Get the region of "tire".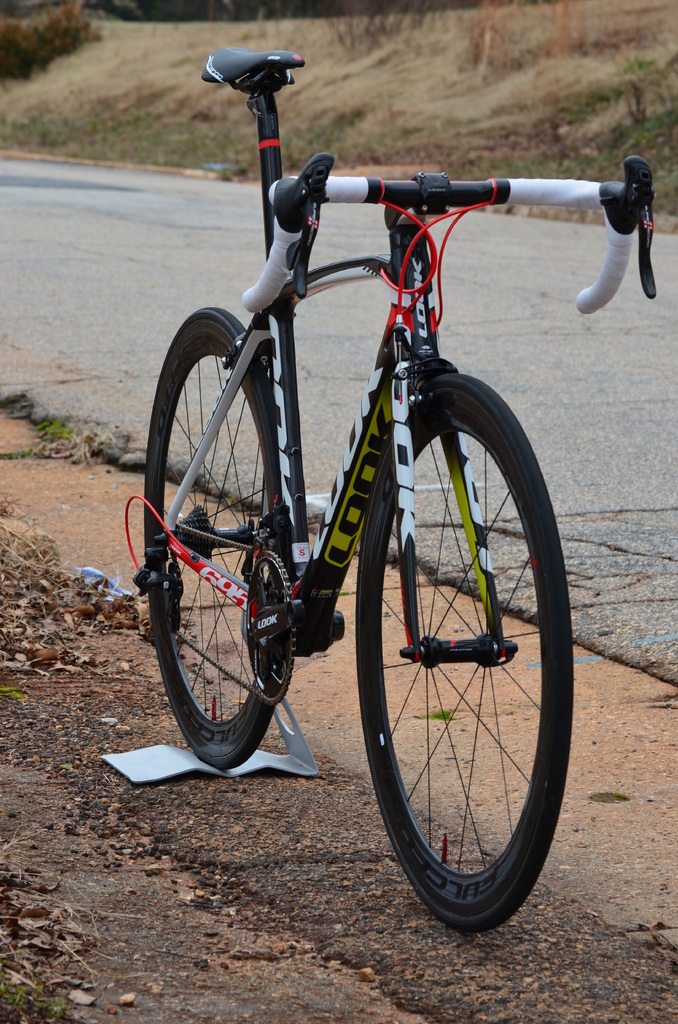
select_region(141, 305, 295, 767).
